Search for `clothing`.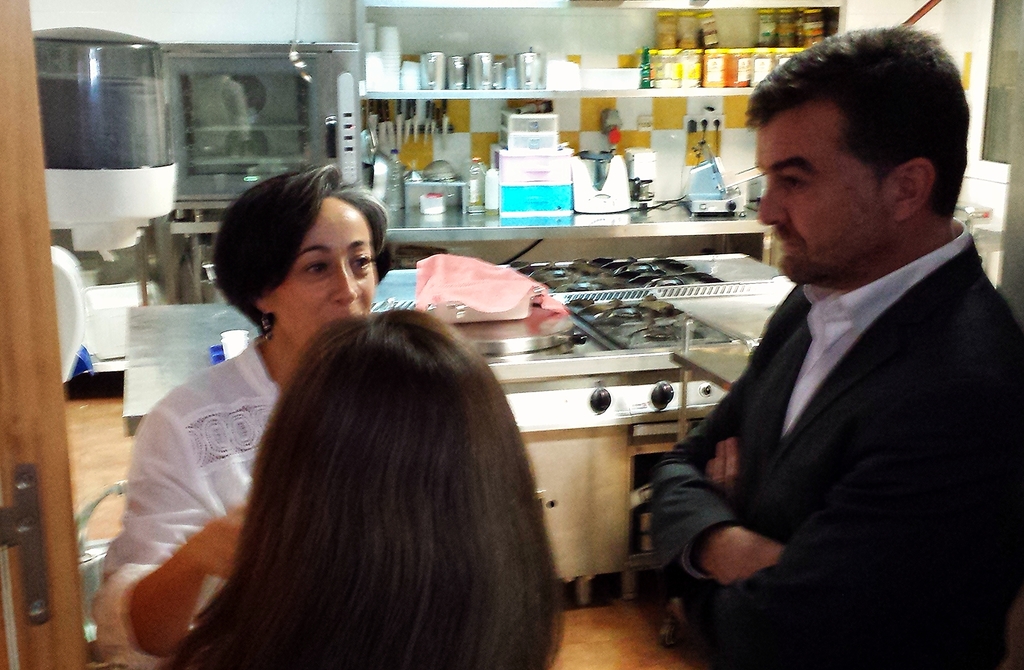
Found at [675,164,1000,664].
